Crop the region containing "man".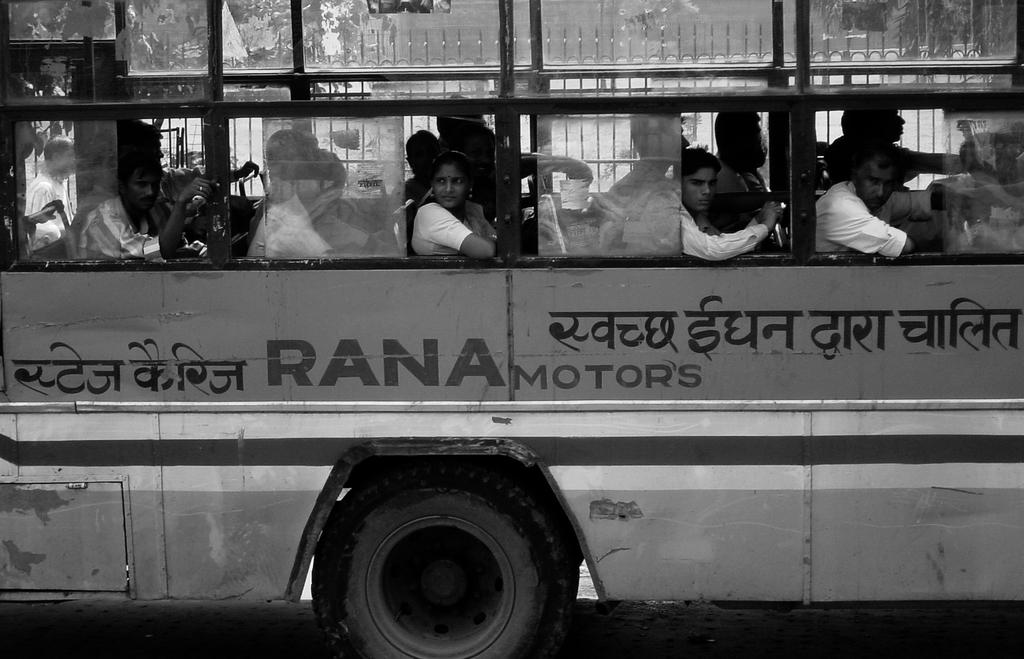
Crop region: left=258, top=132, right=391, bottom=249.
